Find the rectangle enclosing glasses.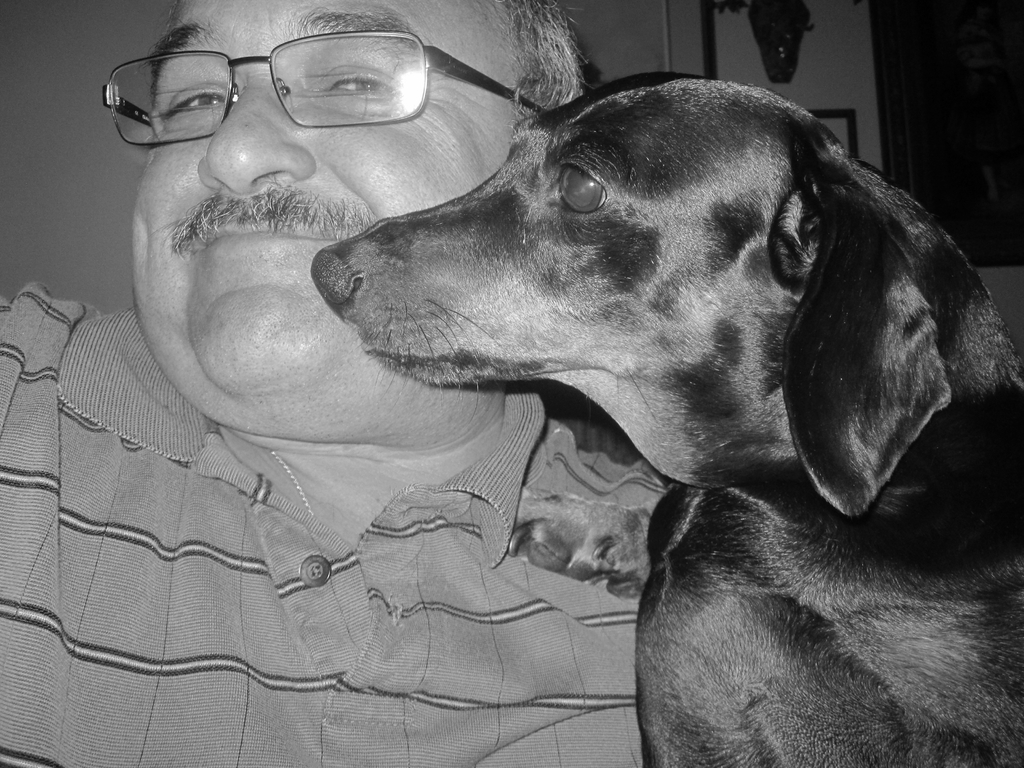
(left=97, top=35, right=467, bottom=140).
